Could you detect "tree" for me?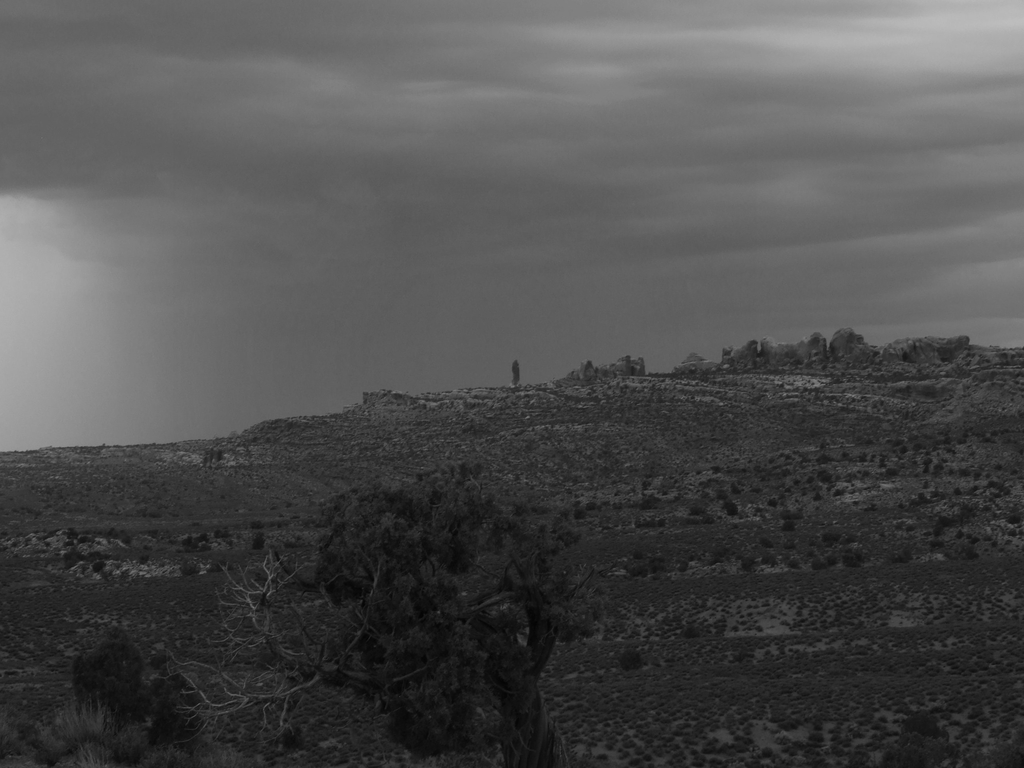
Detection result: (left=618, top=650, right=643, bottom=672).
